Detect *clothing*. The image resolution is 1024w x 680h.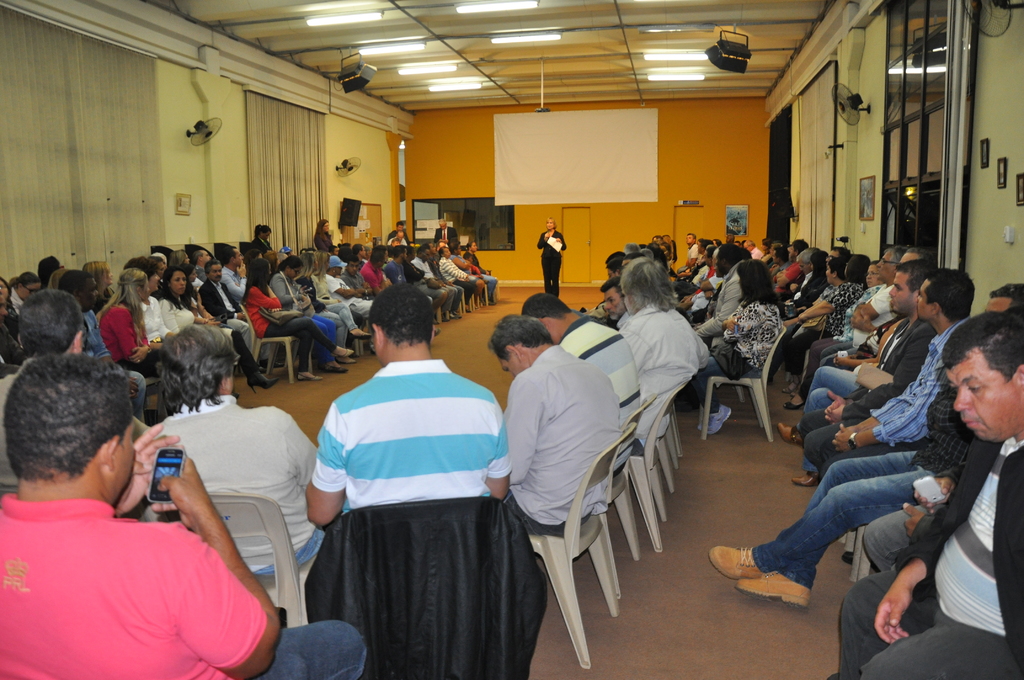
BBox(439, 254, 464, 284).
